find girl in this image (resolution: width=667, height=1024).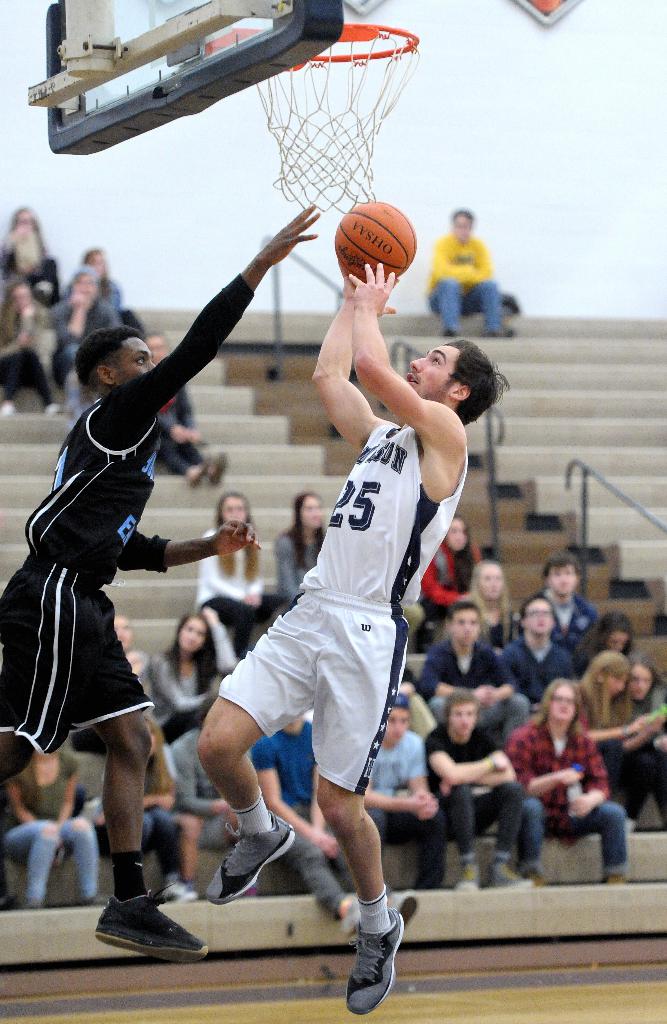
detection(415, 511, 477, 650).
